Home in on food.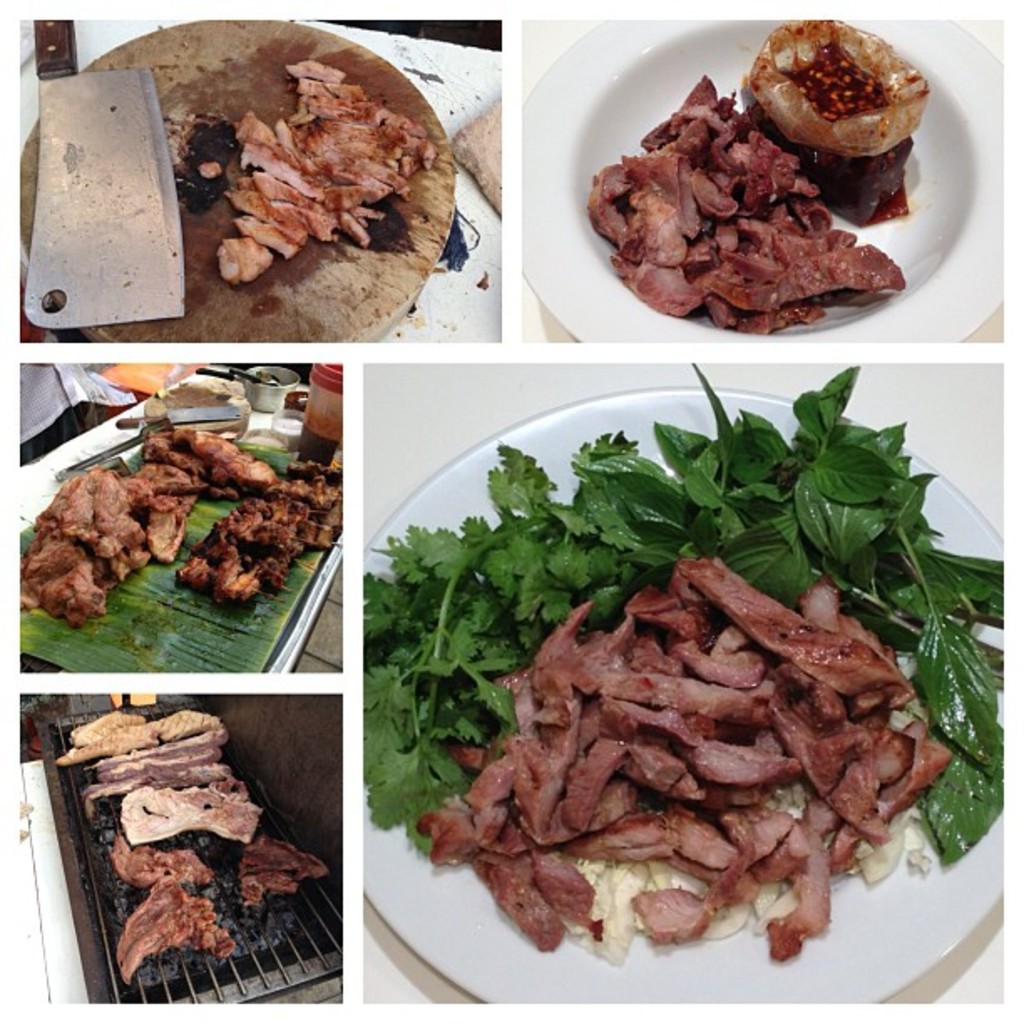
Homed in at [left=239, top=833, right=318, bottom=909].
